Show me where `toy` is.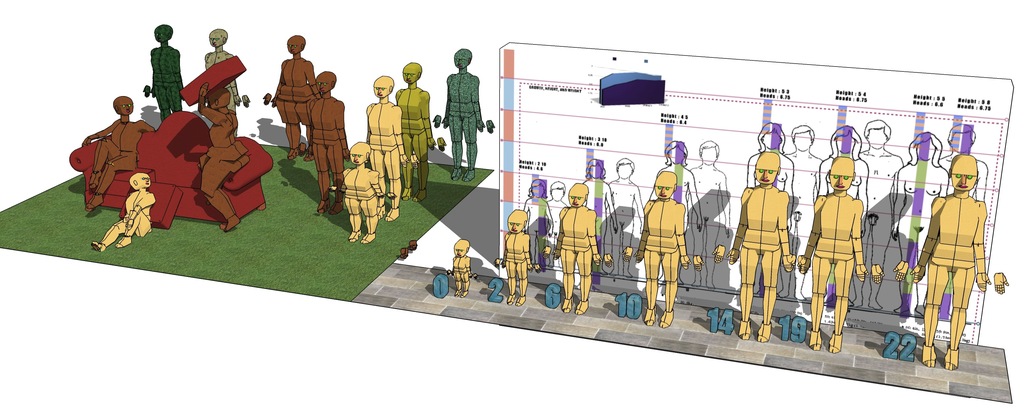
`toy` is at x1=62 y1=106 x2=275 y2=229.
